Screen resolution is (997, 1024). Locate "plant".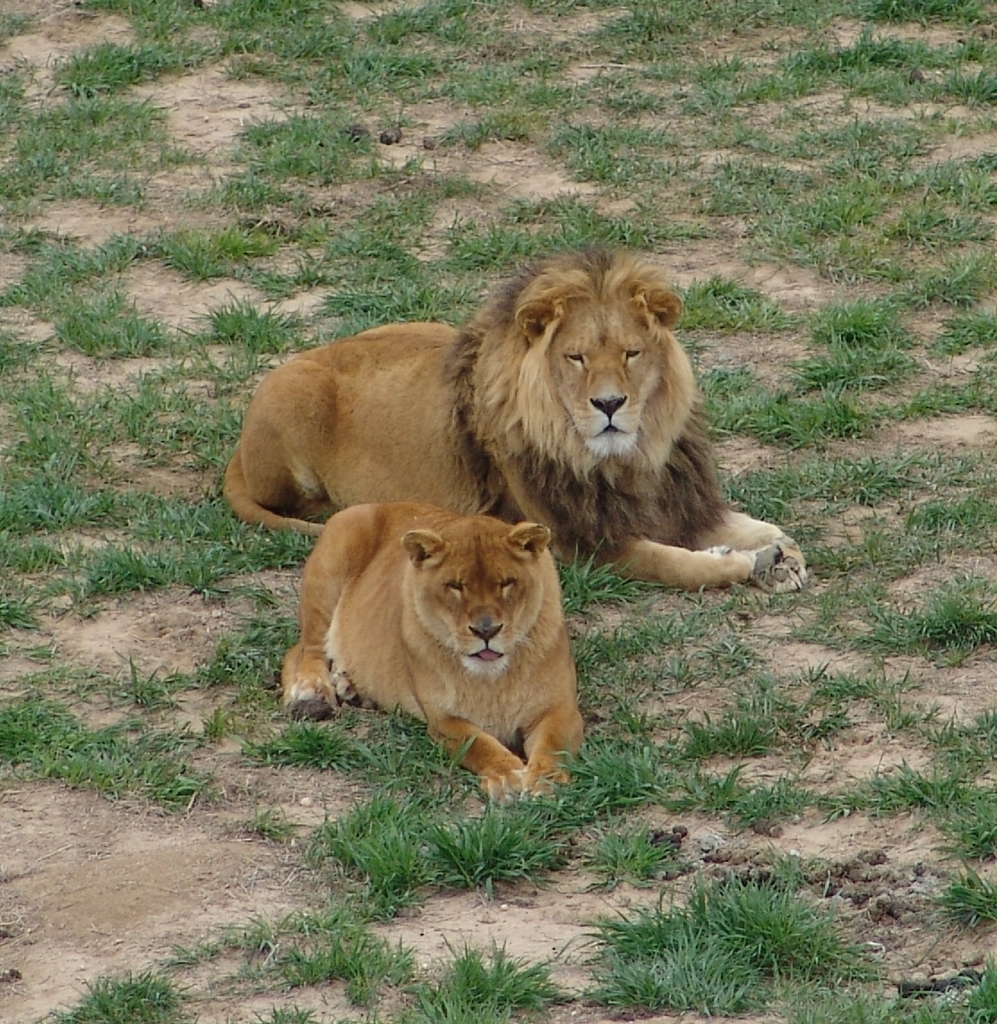
BBox(818, 271, 927, 351).
